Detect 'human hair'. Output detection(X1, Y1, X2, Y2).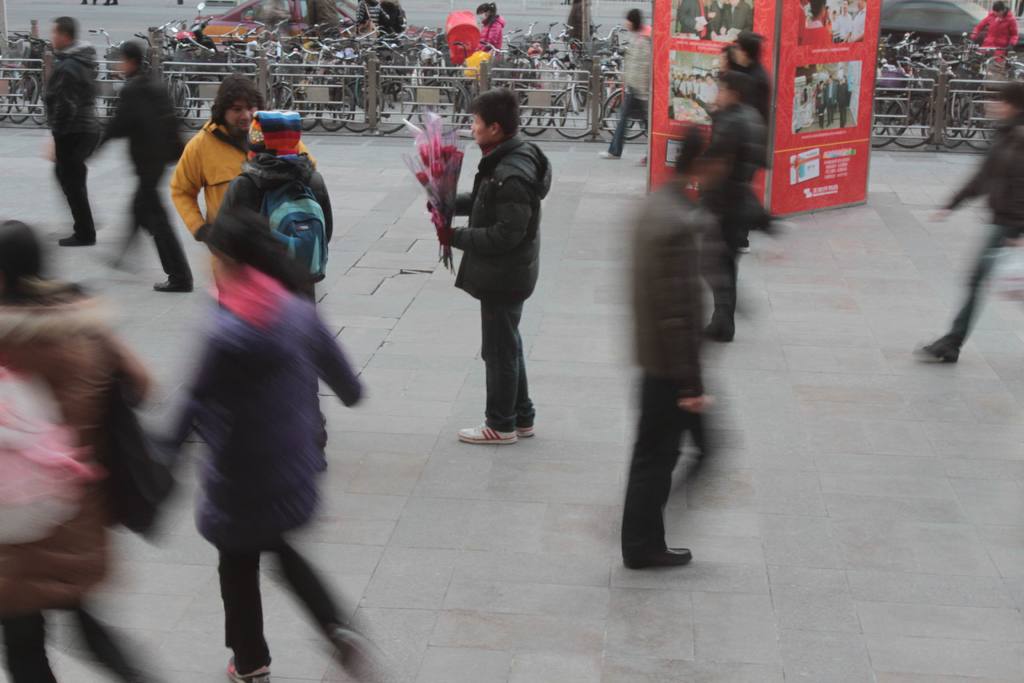
detection(622, 9, 642, 31).
